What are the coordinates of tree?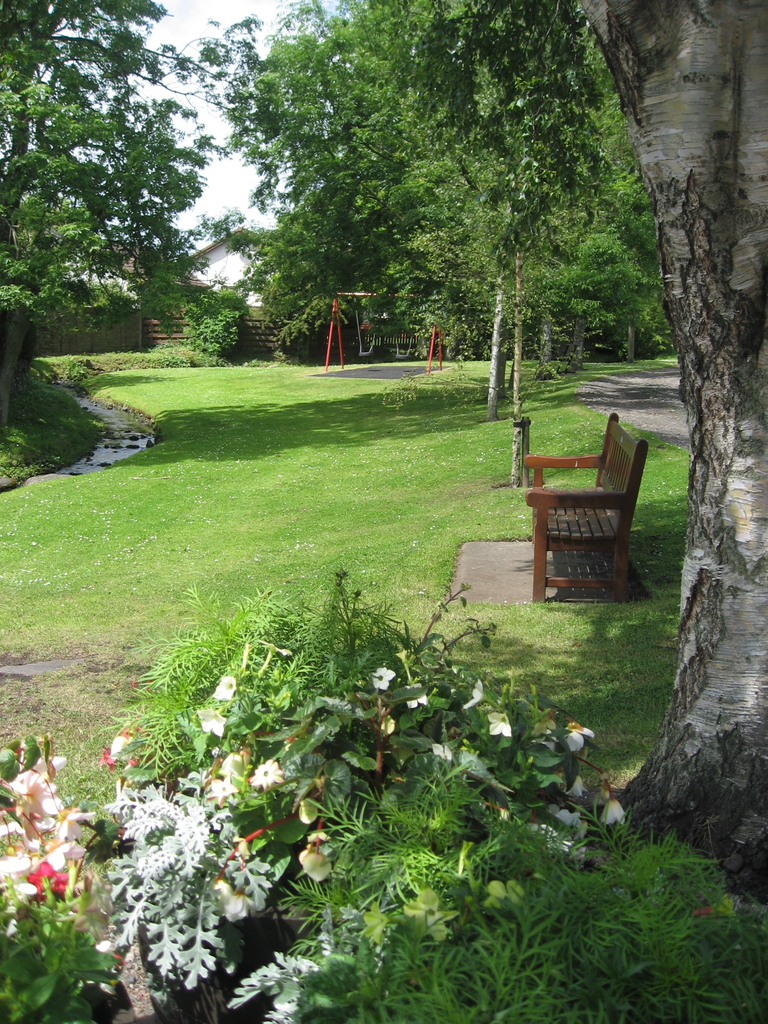
{"x1": 0, "y1": 0, "x2": 264, "y2": 440}.
